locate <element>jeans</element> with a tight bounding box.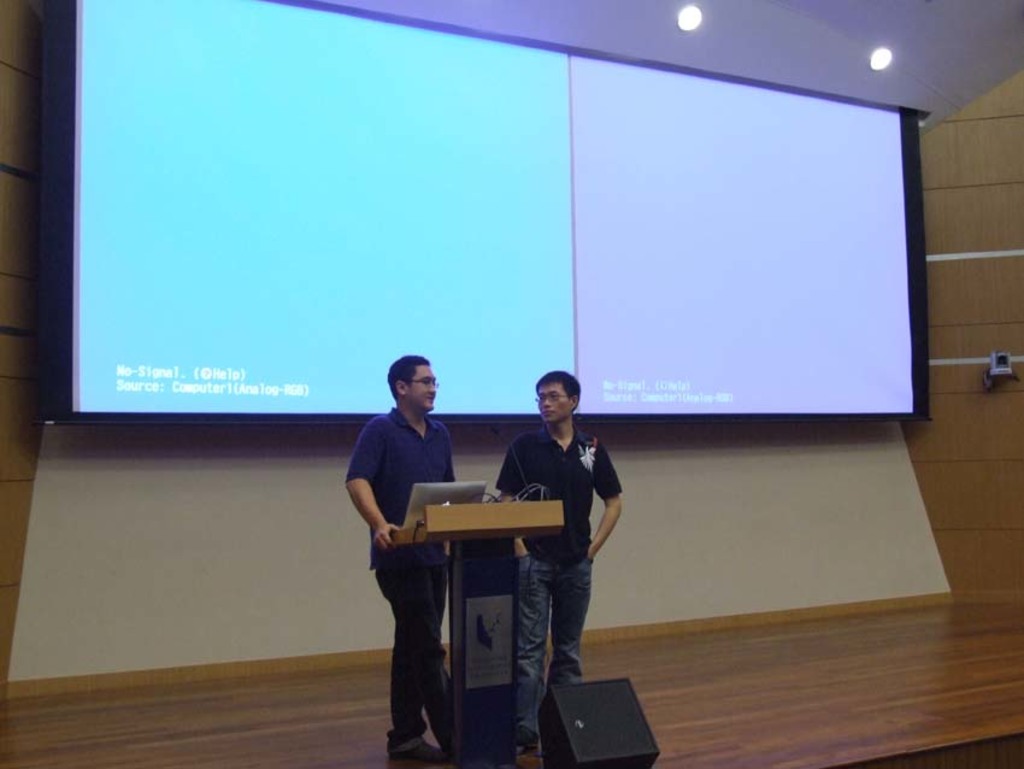
box(508, 542, 595, 708).
